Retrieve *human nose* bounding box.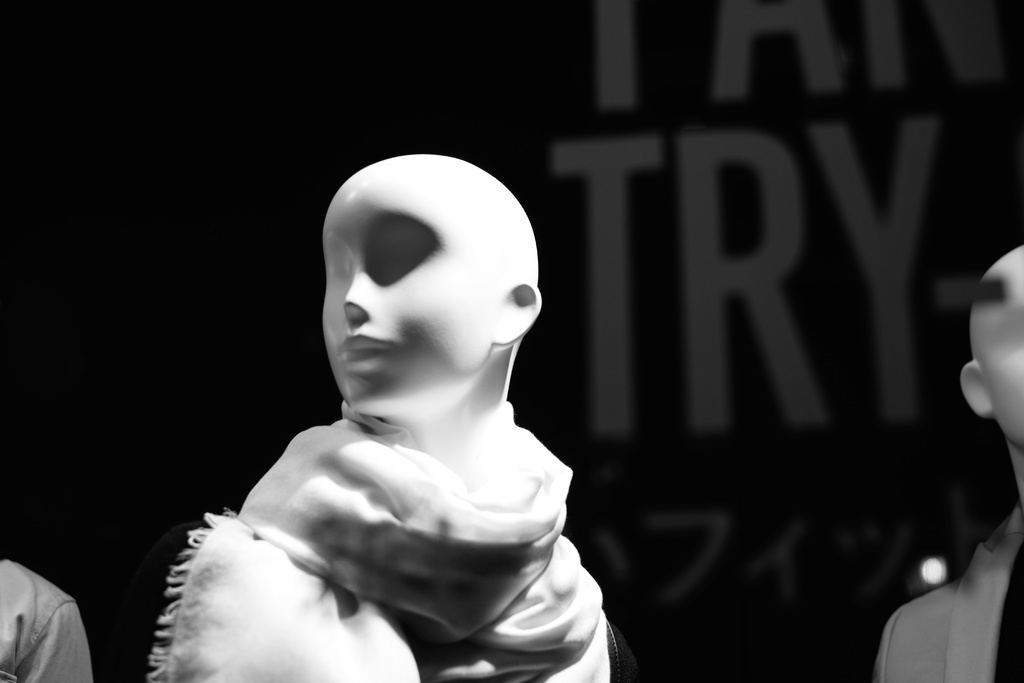
Bounding box: detection(345, 276, 366, 321).
